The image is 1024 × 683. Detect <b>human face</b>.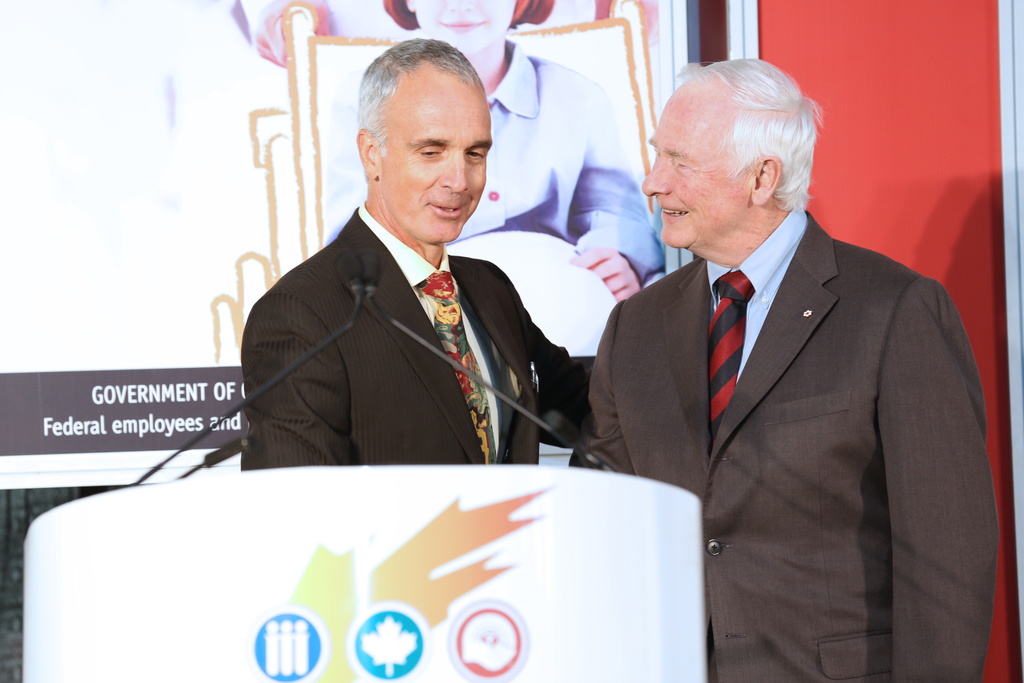
Detection: bbox=[381, 73, 492, 245].
